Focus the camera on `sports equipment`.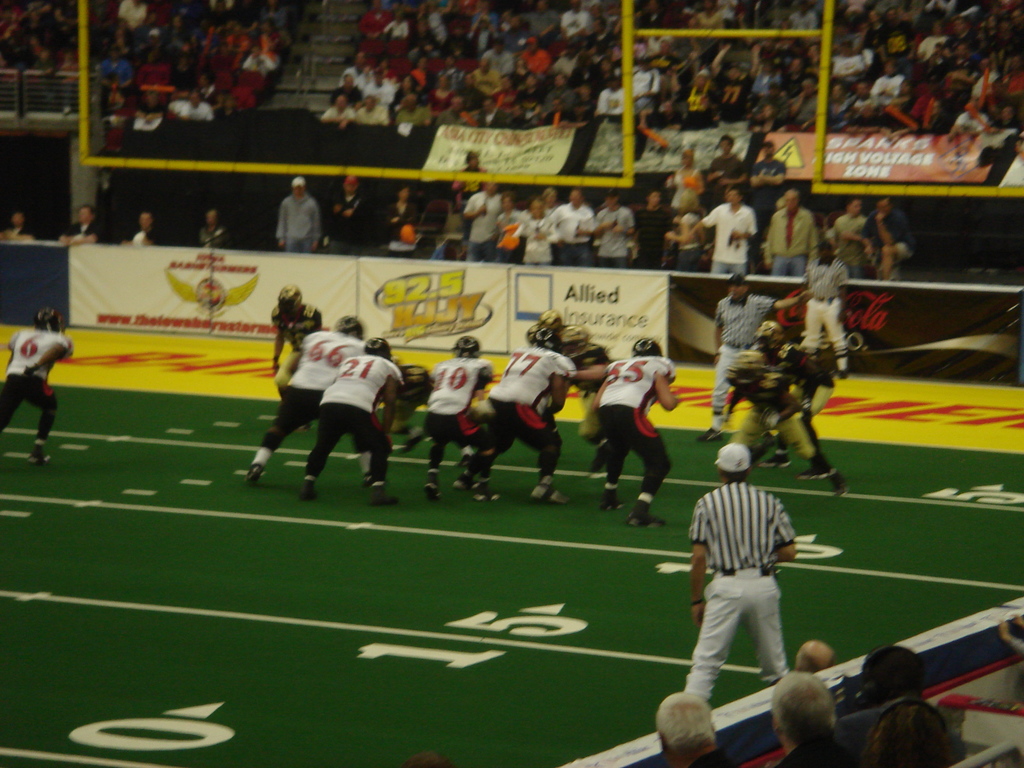
Focus region: left=278, top=285, right=300, bottom=318.
